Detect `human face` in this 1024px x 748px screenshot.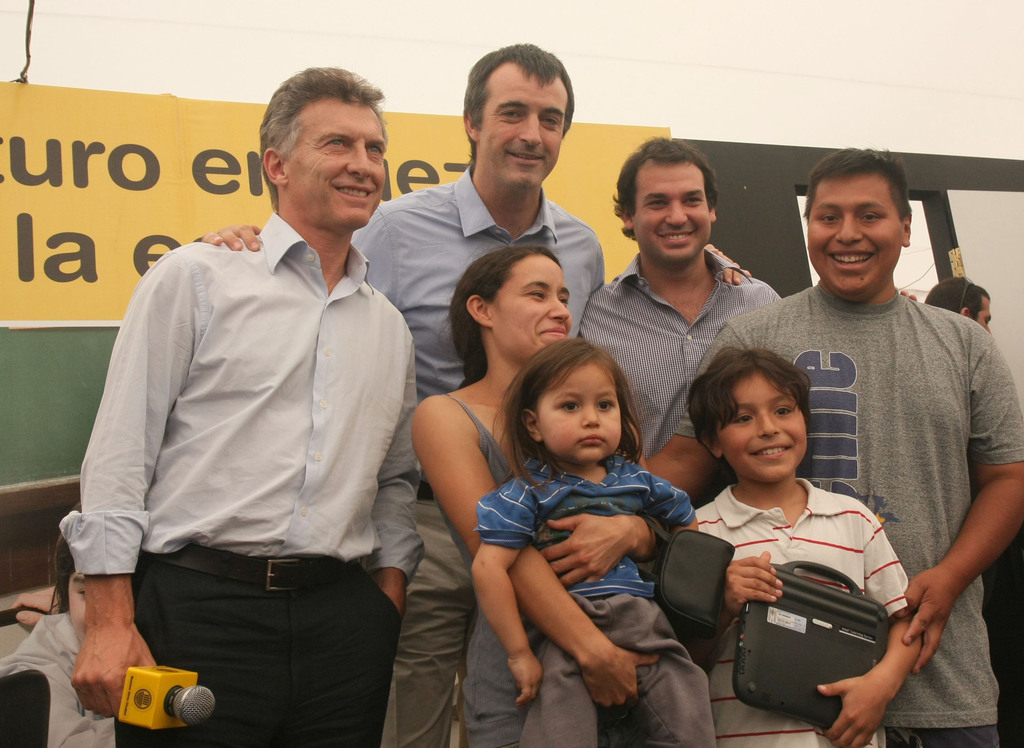
Detection: 284:95:388:225.
